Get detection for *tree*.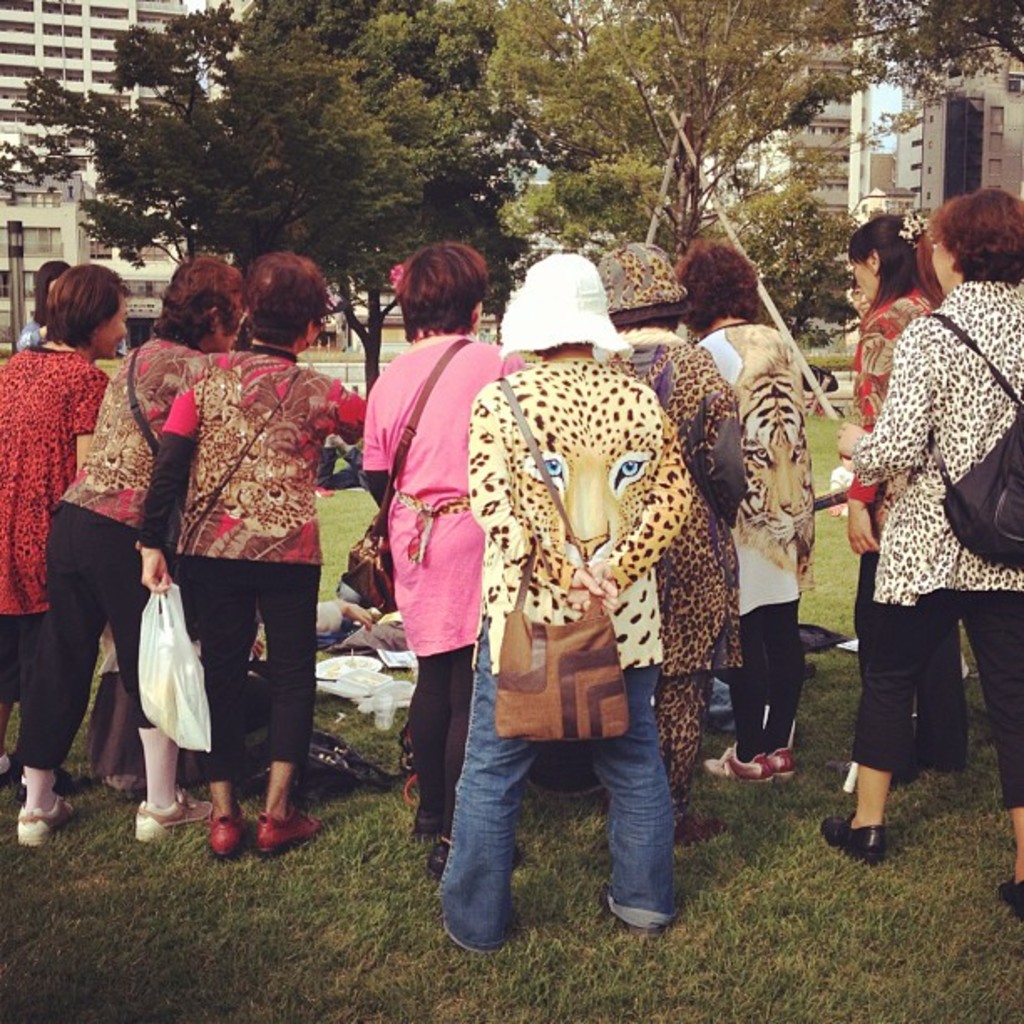
Detection: pyautogui.locateOnScreen(229, 0, 586, 400).
